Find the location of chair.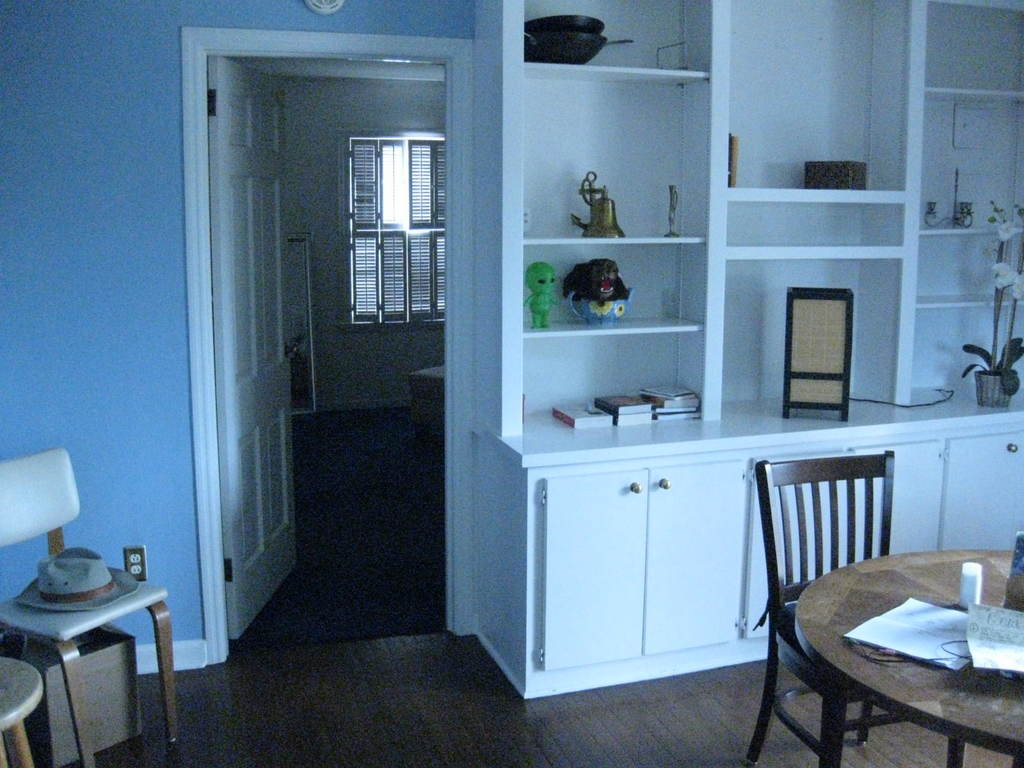
Location: <region>0, 450, 182, 759</region>.
